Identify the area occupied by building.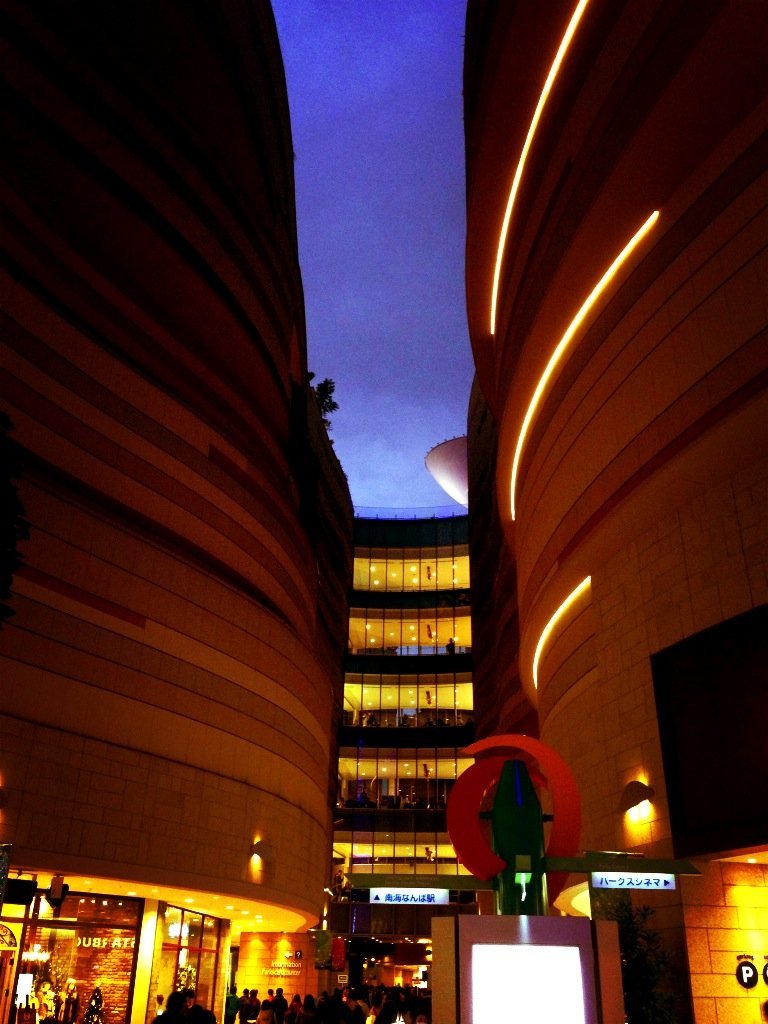
Area: 0/0/767/1023.
